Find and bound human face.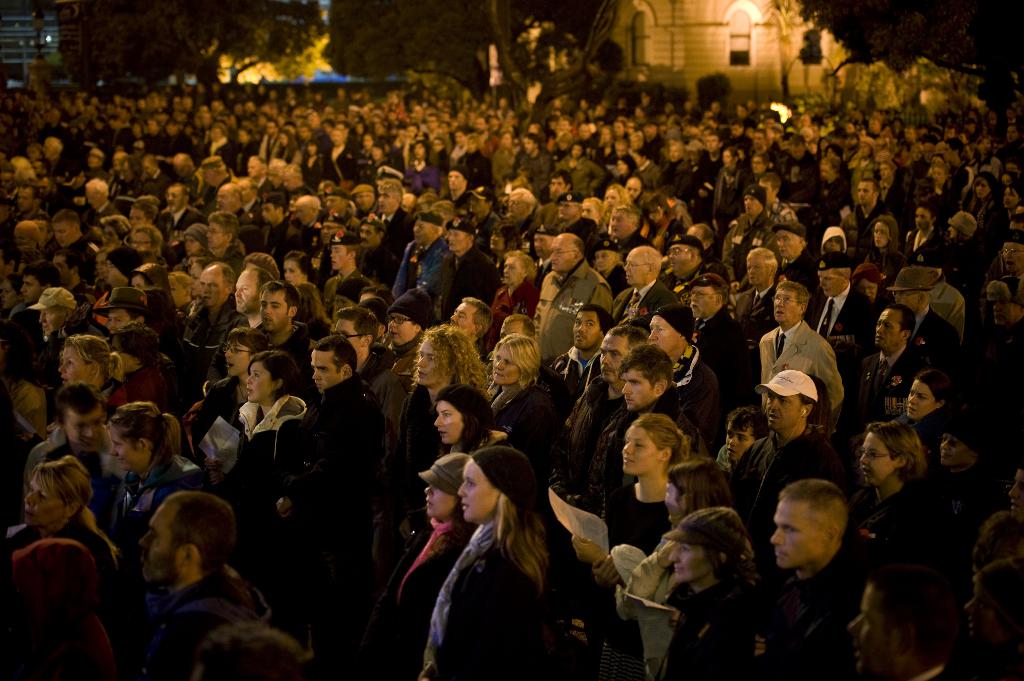
Bound: rect(908, 380, 934, 422).
